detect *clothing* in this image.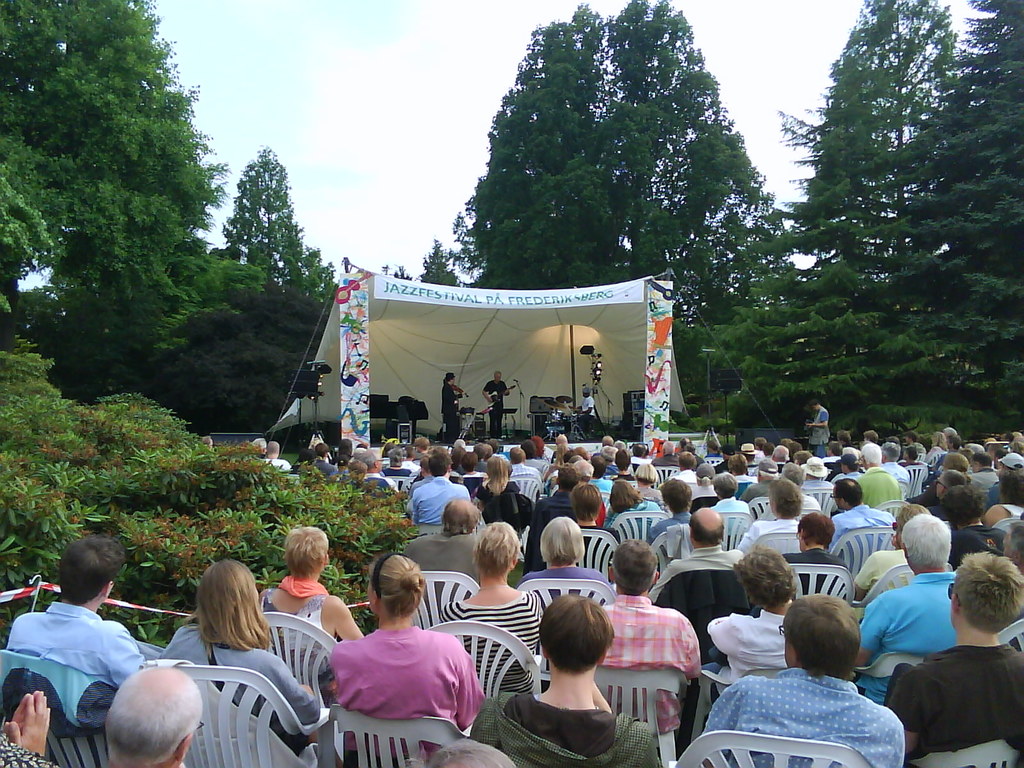
Detection: 1,650,114,730.
